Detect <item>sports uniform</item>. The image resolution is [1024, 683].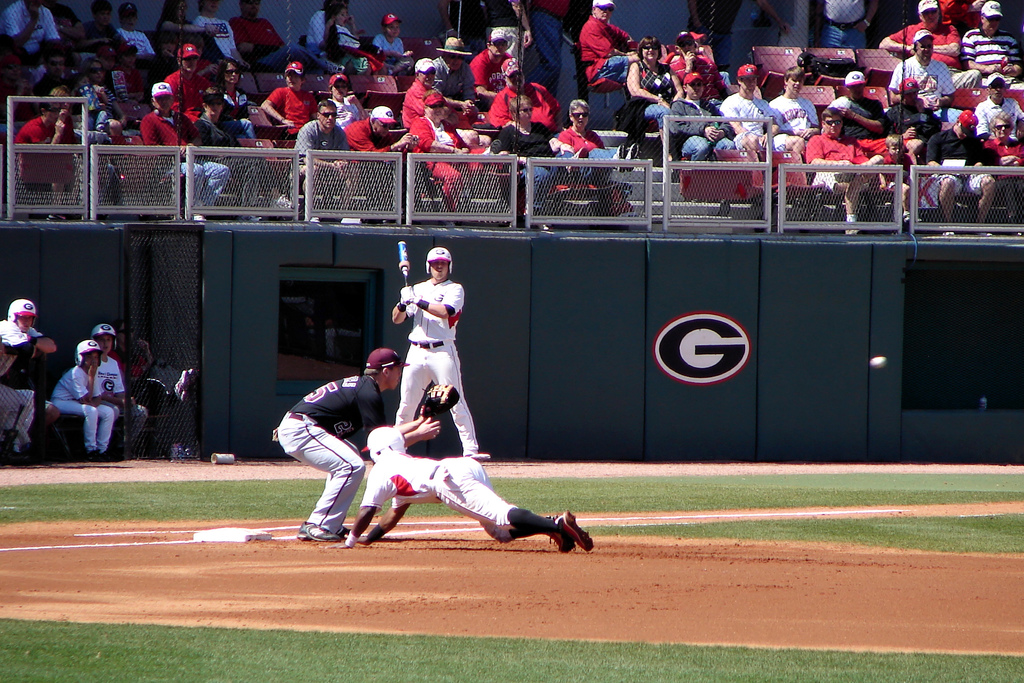
{"left": 483, "top": 0, "right": 524, "bottom": 67}.
